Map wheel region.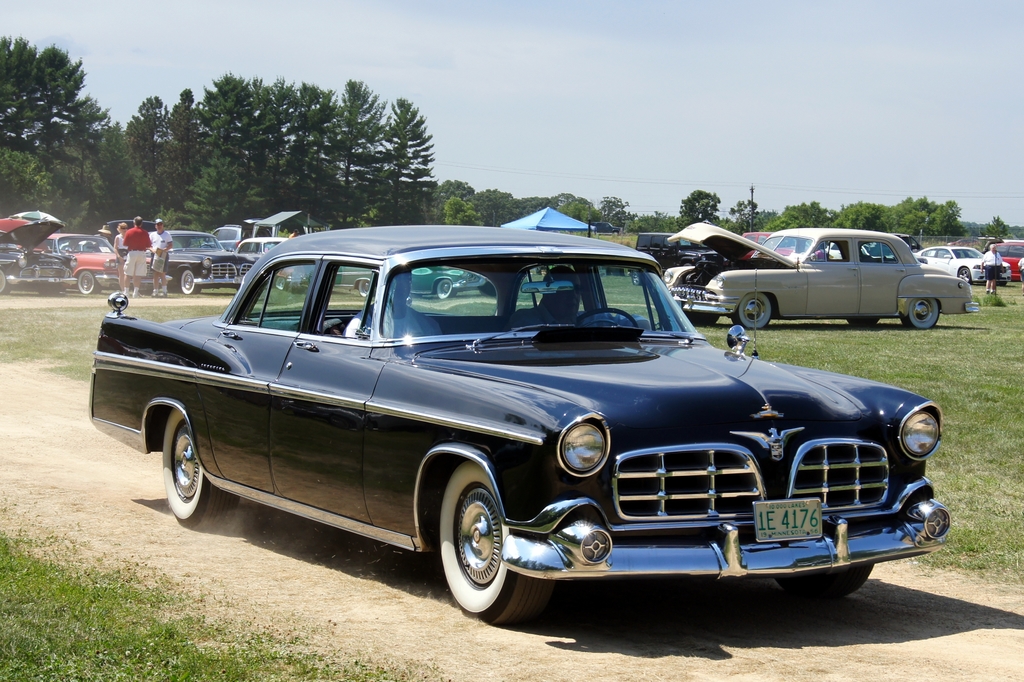
Mapped to detection(575, 307, 639, 329).
